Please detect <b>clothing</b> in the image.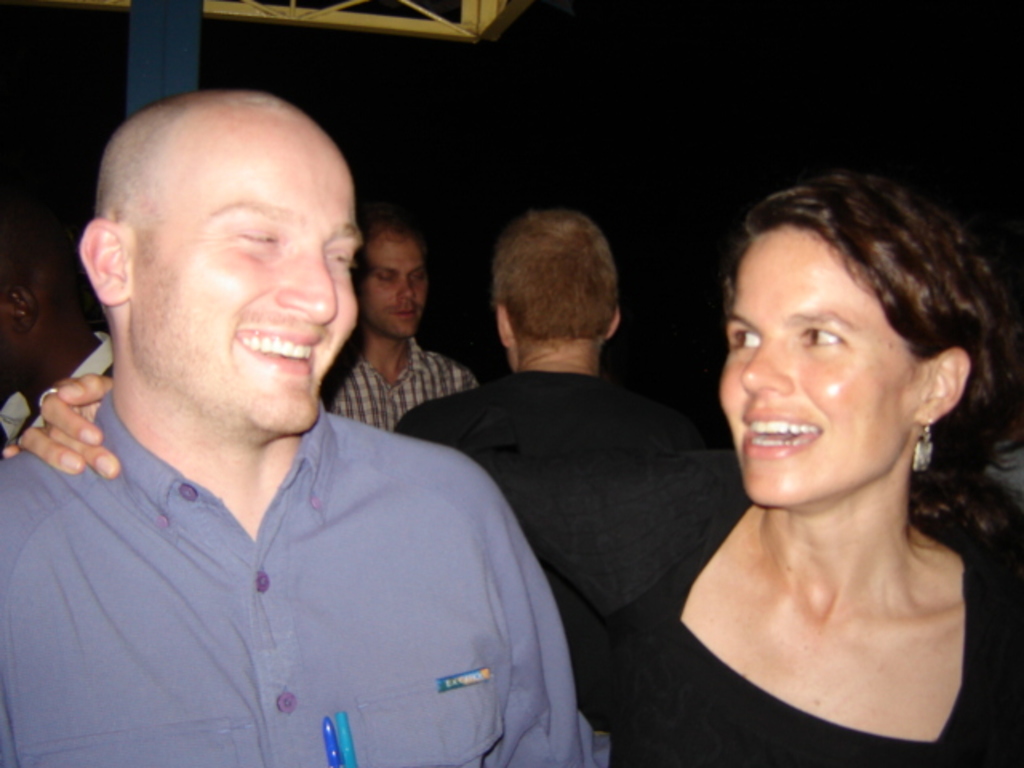
570:440:1022:766.
